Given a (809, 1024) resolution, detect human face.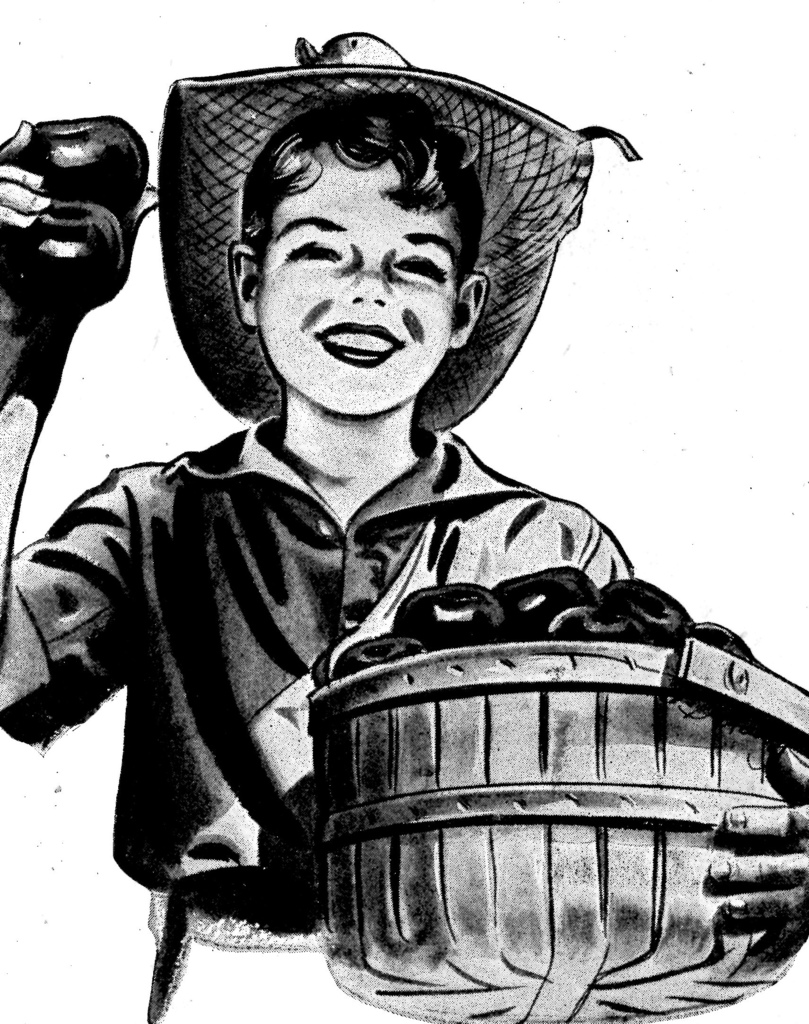
(left=256, top=160, right=463, bottom=417).
